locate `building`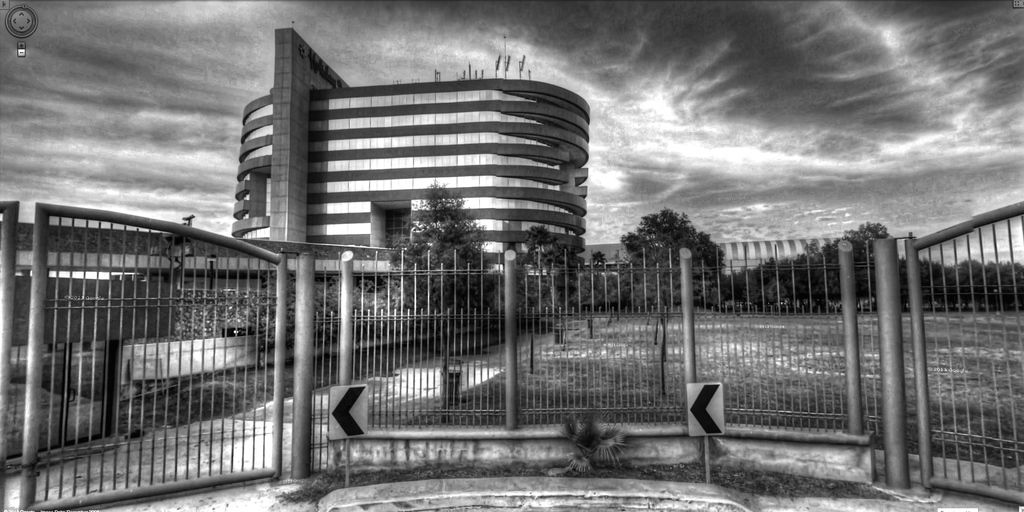
[left=230, top=24, right=591, bottom=288]
